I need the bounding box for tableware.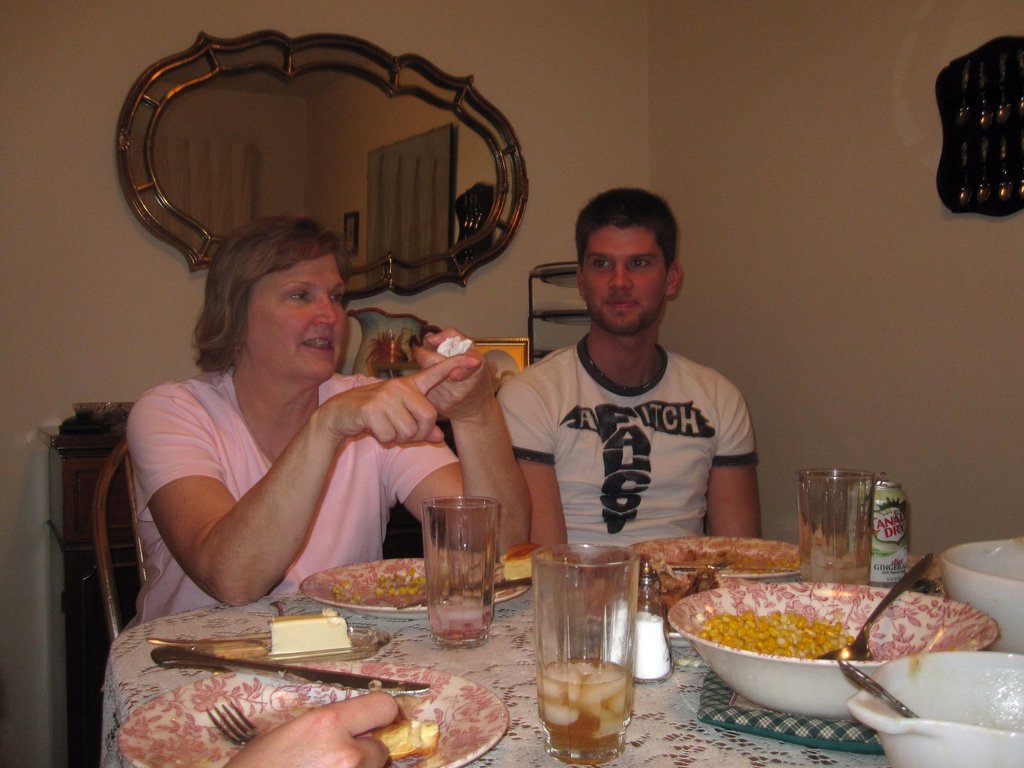
Here it is: select_region(144, 615, 372, 648).
